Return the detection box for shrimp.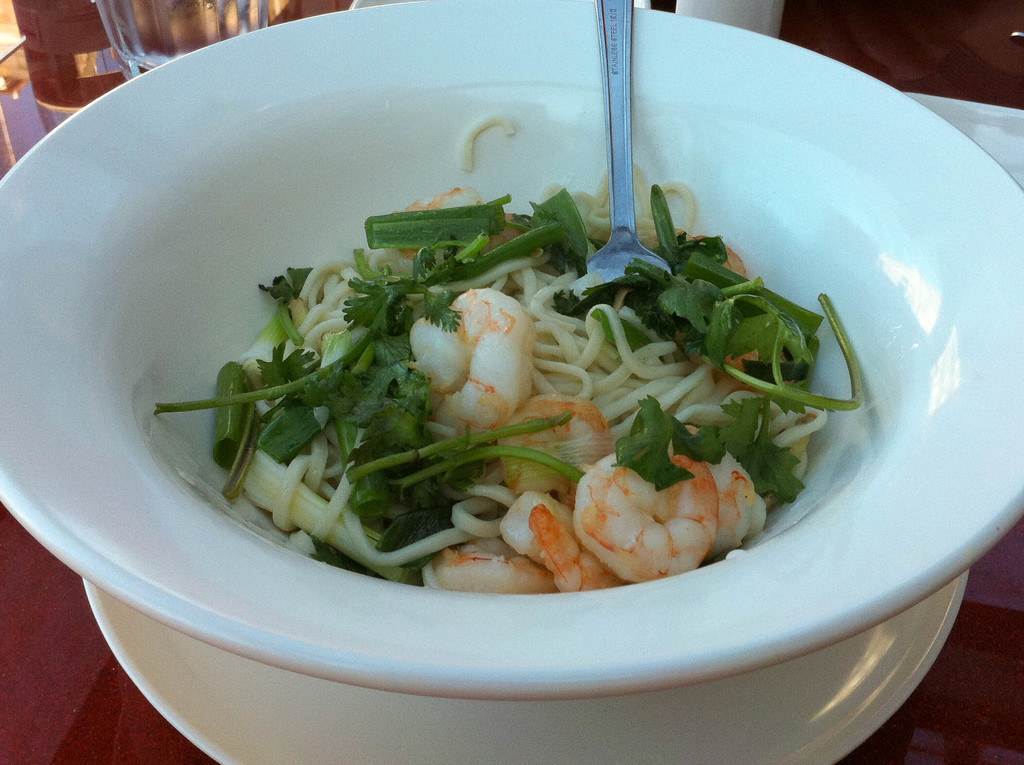
392 182 484 262.
